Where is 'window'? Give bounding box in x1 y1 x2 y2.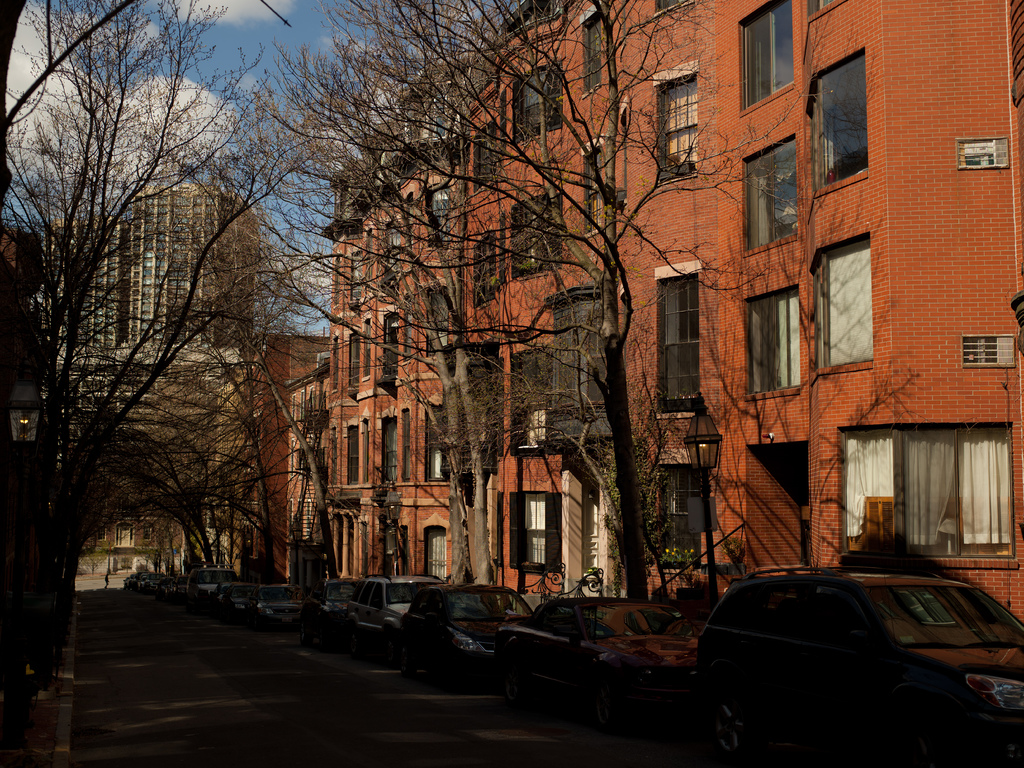
646 58 699 177.
